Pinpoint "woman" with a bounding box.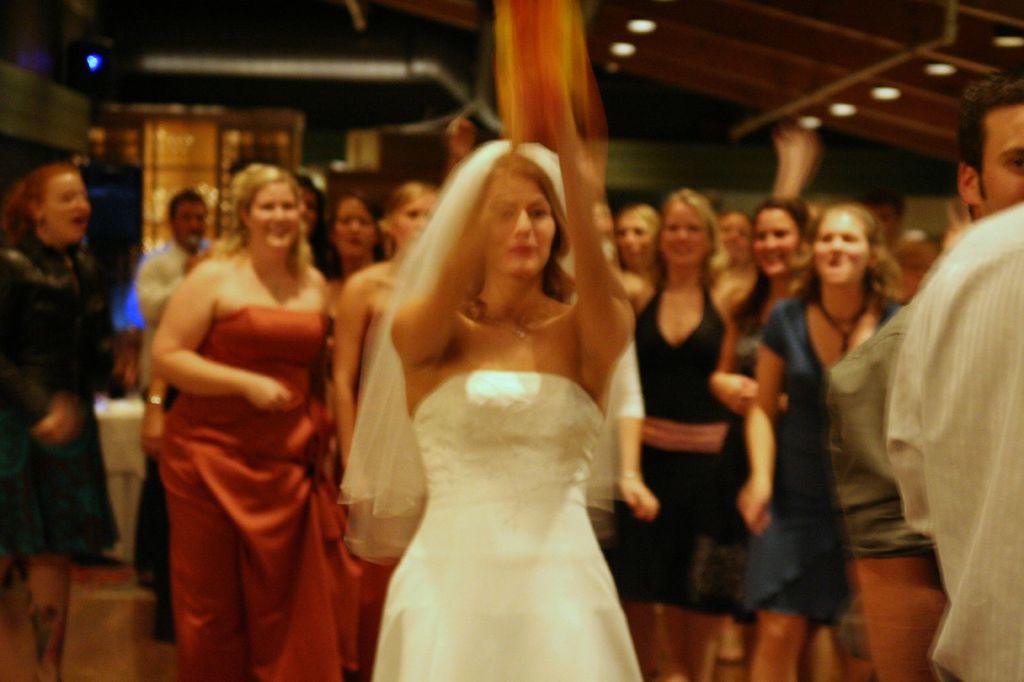
<region>252, 173, 433, 681</region>.
